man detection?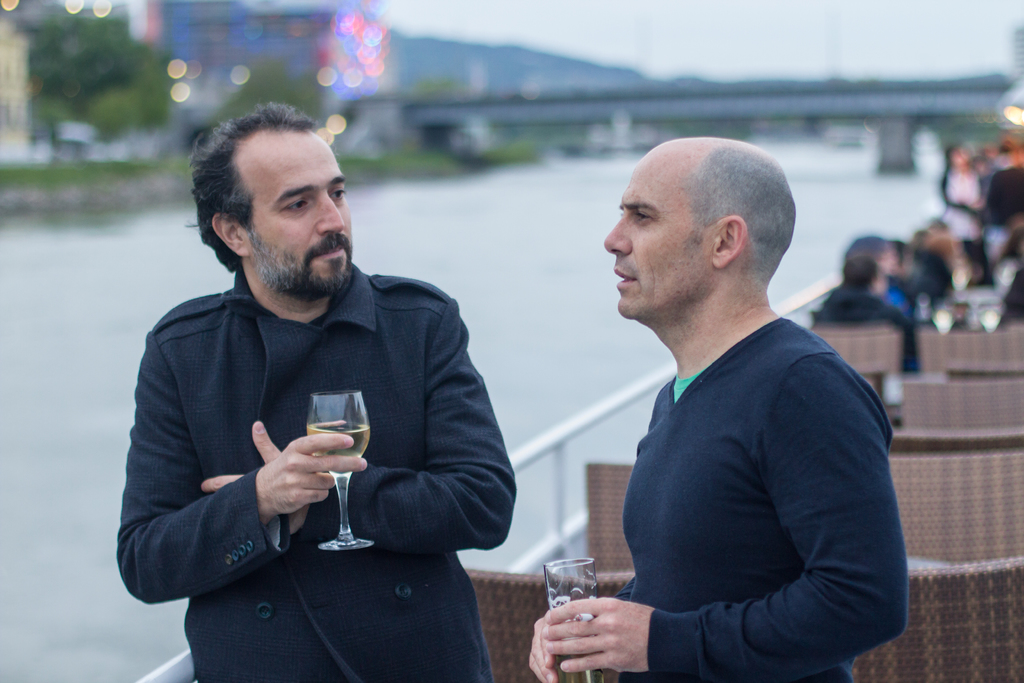
x1=509, y1=133, x2=909, y2=682
